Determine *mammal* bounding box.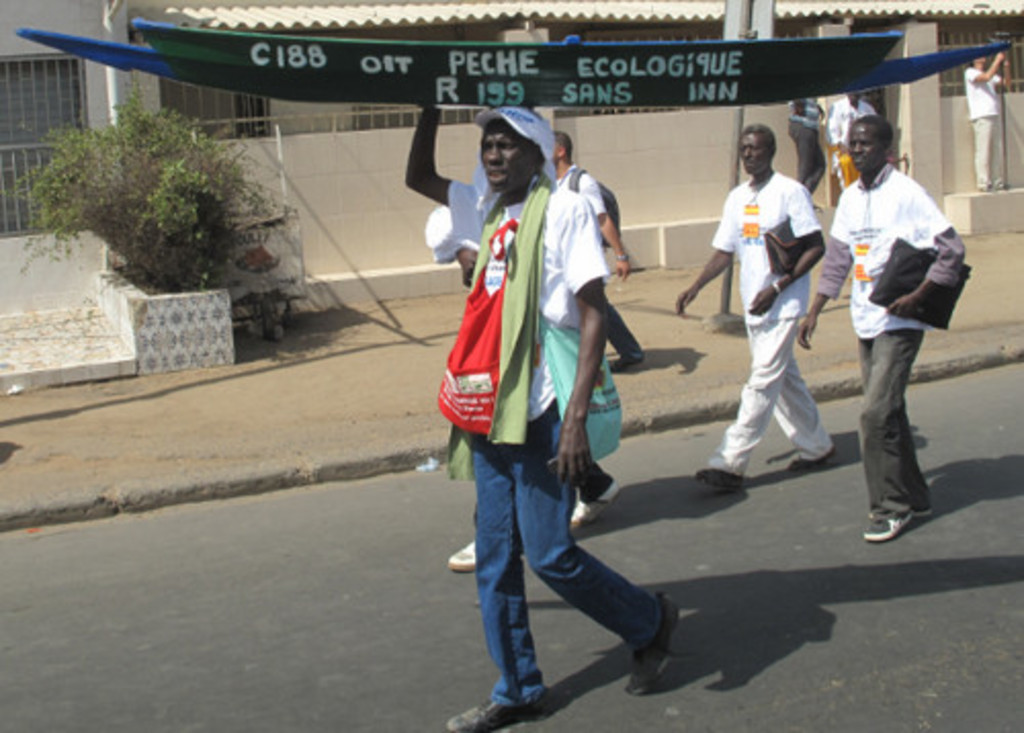
Determined: BBox(825, 82, 879, 186).
